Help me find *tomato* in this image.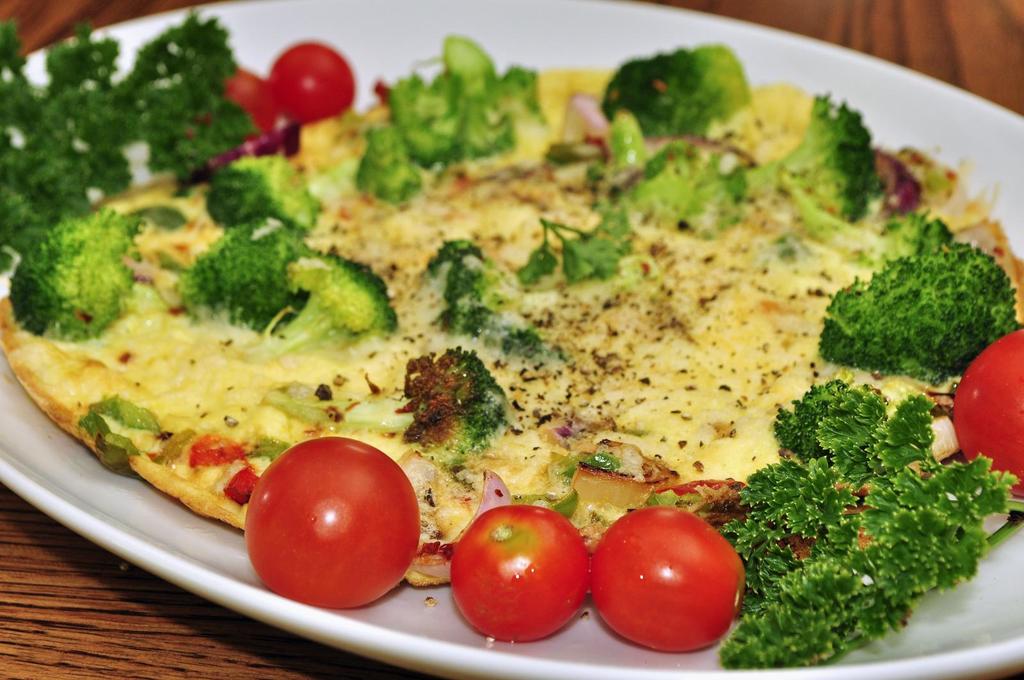
Found it: select_region(950, 329, 1023, 491).
